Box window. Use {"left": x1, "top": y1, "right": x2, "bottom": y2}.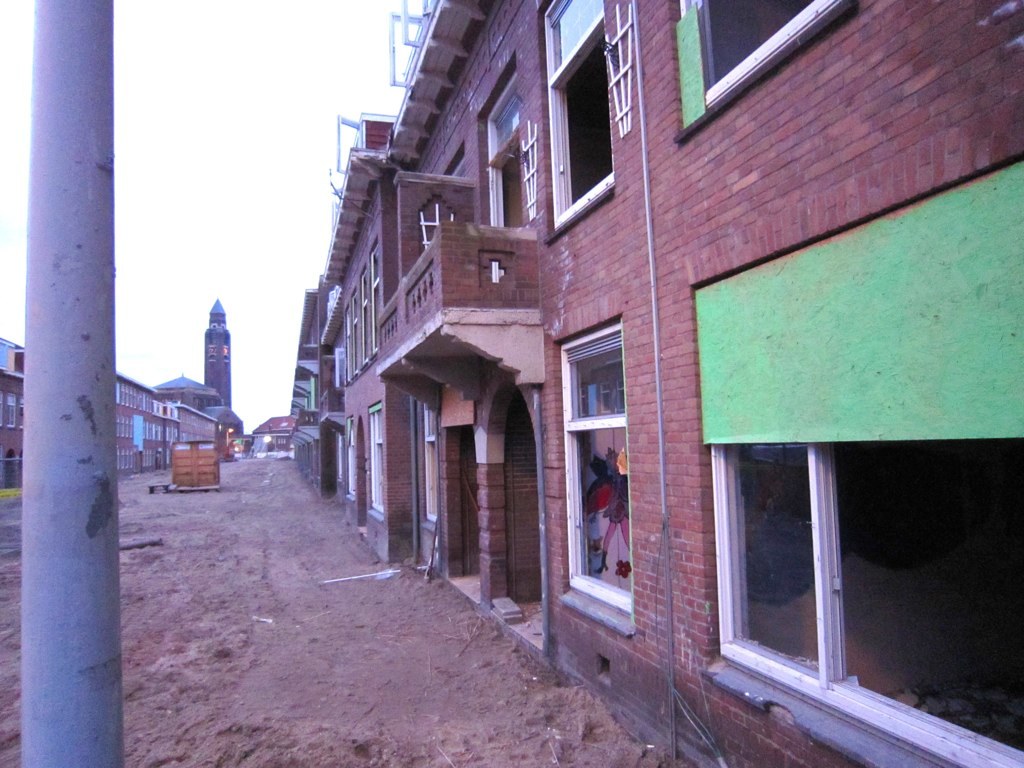
{"left": 366, "top": 402, "right": 386, "bottom": 510}.
